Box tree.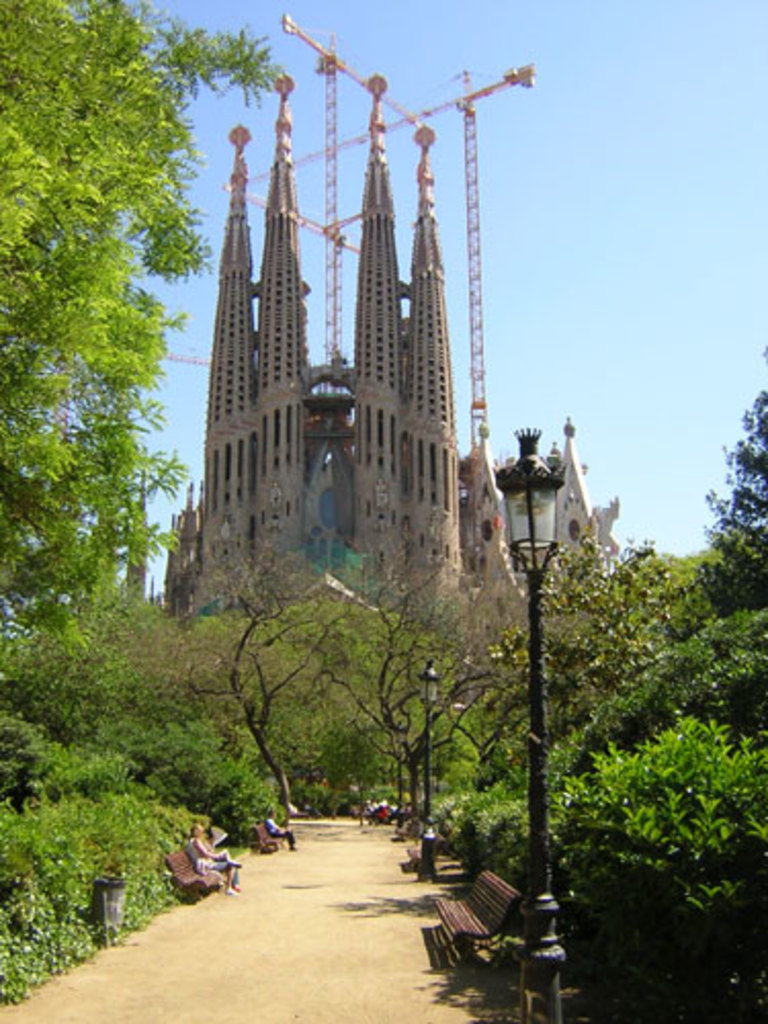
crop(8, 16, 225, 635).
